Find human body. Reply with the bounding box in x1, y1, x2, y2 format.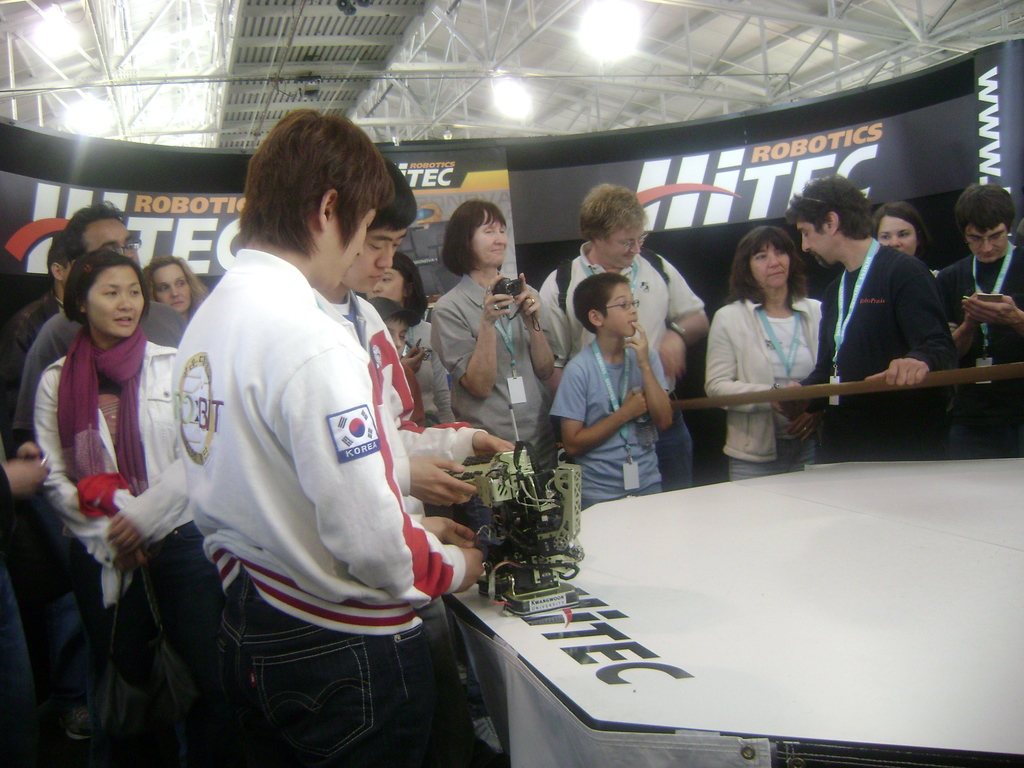
325, 145, 521, 528.
